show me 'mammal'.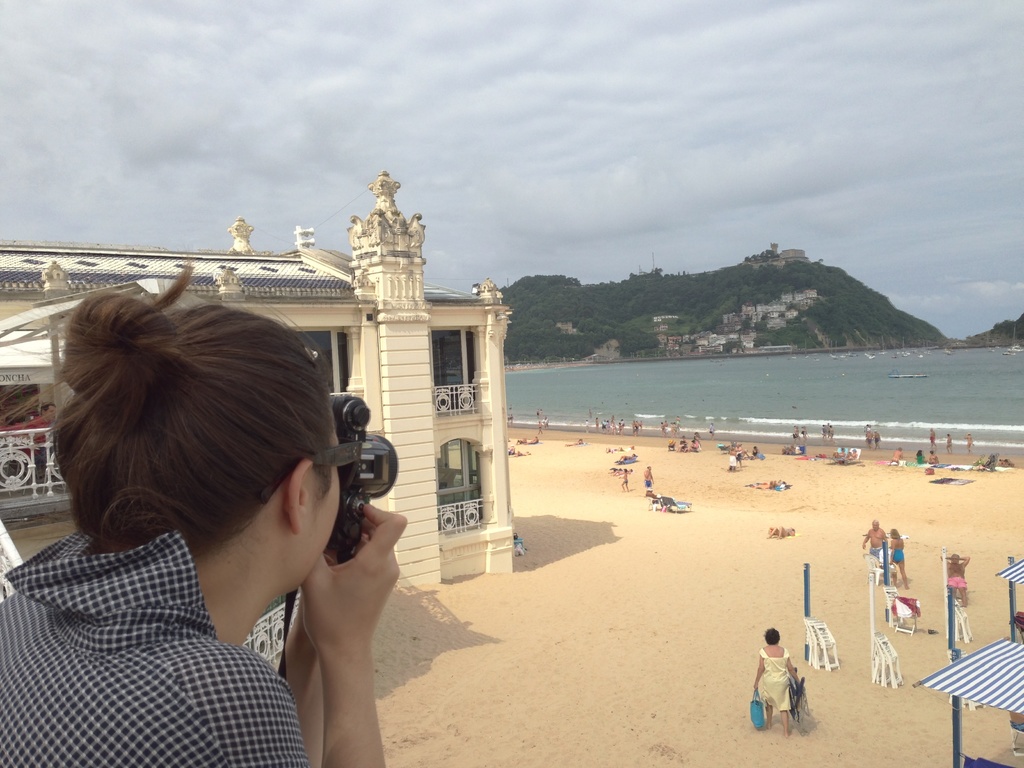
'mammal' is here: 1006,712,1023,733.
